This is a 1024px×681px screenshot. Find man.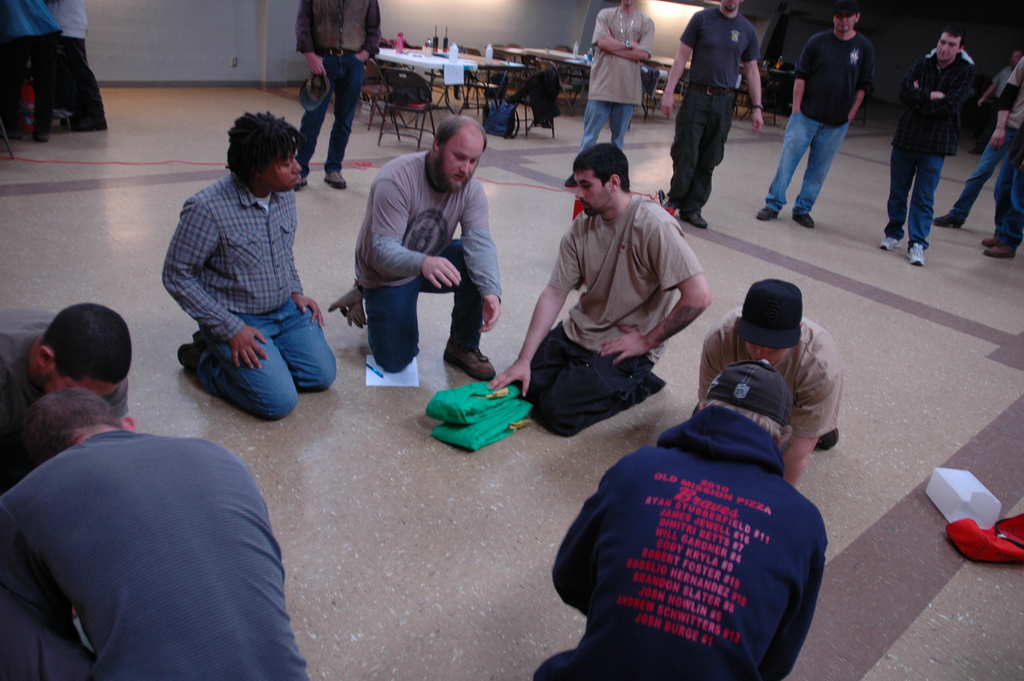
Bounding box: pyautogui.locateOnScreen(760, 0, 874, 227).
